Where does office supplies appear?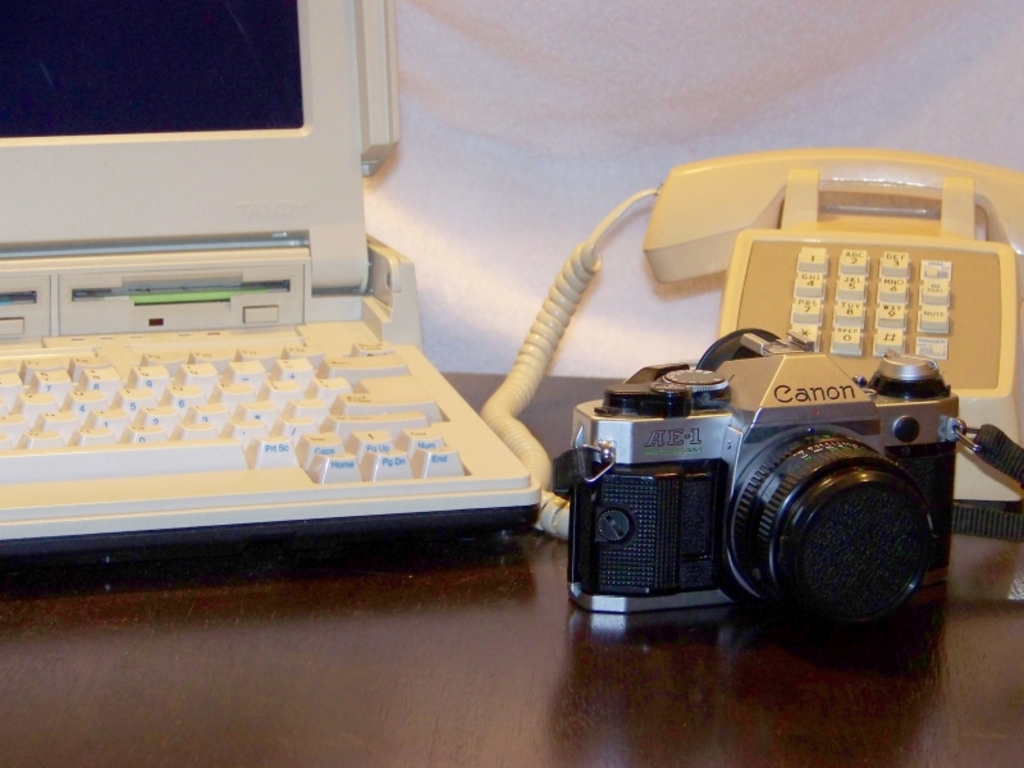
Appears at bbox=[0, 0, 538, 559].
